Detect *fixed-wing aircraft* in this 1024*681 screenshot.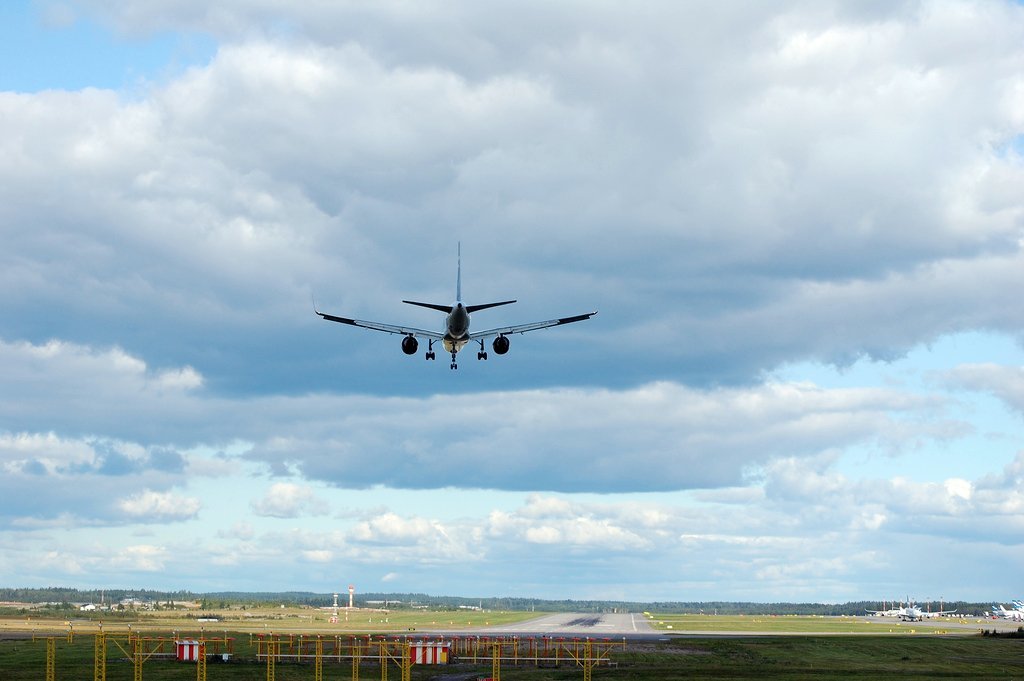
Detection: 860/601/953/621.
